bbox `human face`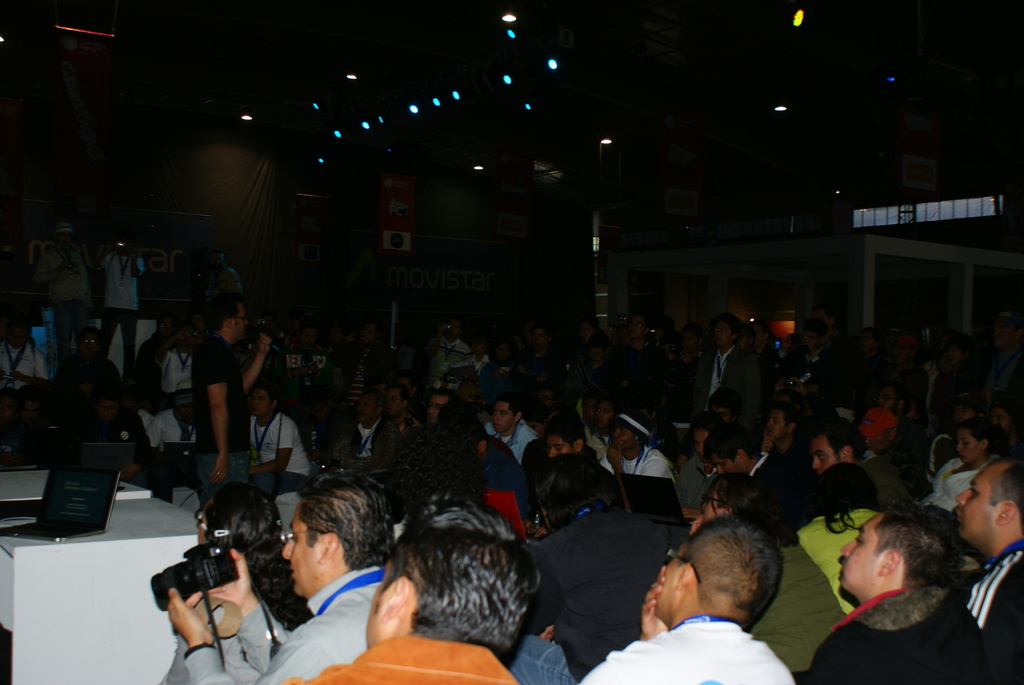
detection(842, 515, 881, 595)
